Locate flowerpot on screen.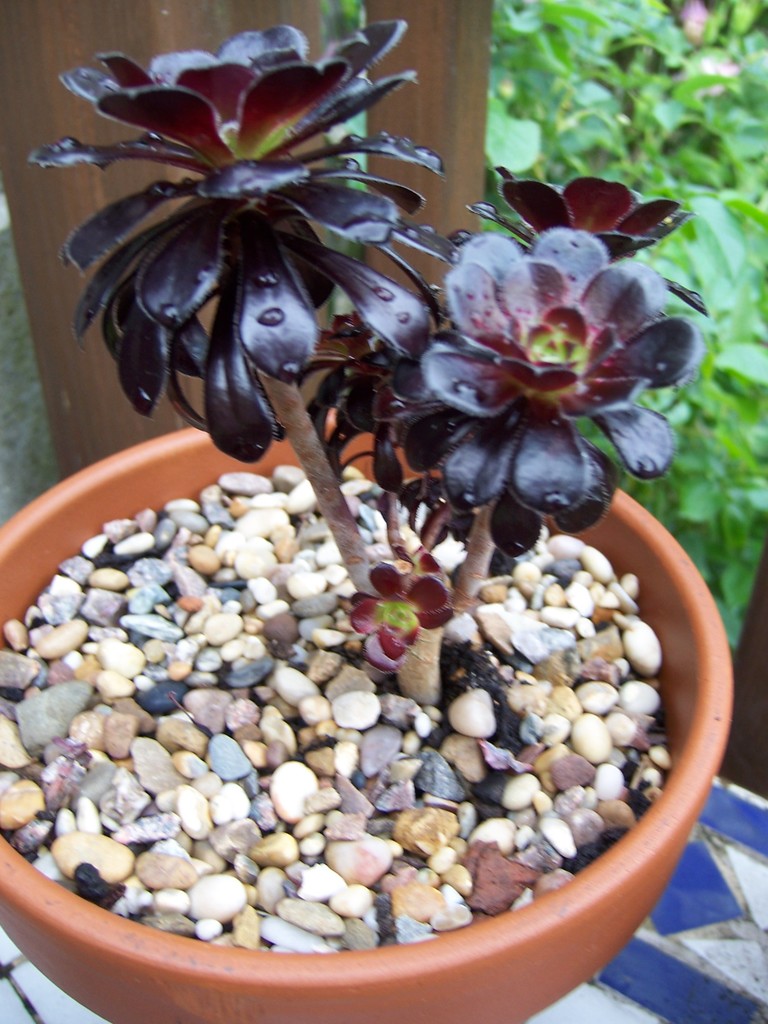
On screen at <bbox>0, 374, 767, 959</bbox>.
